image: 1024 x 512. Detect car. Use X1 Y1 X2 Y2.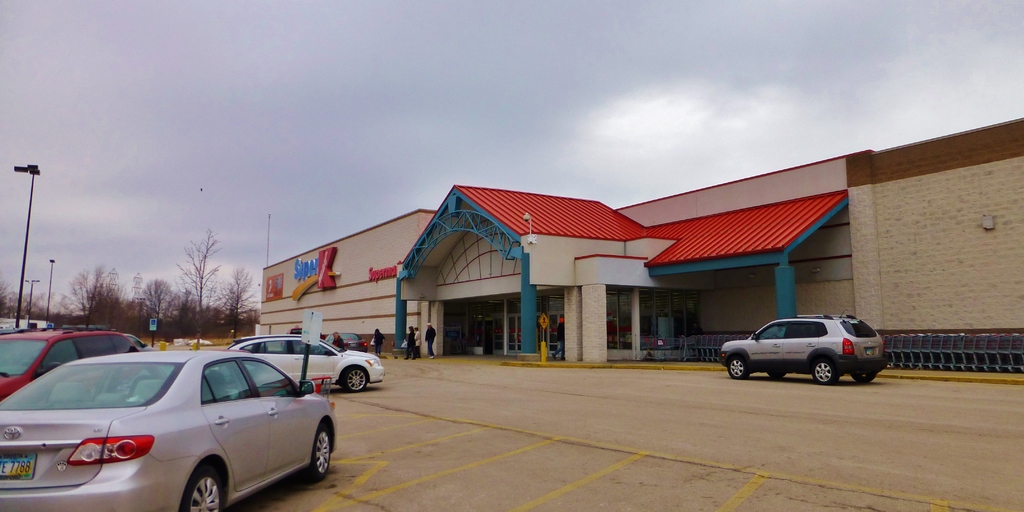
120 333 152 351.
